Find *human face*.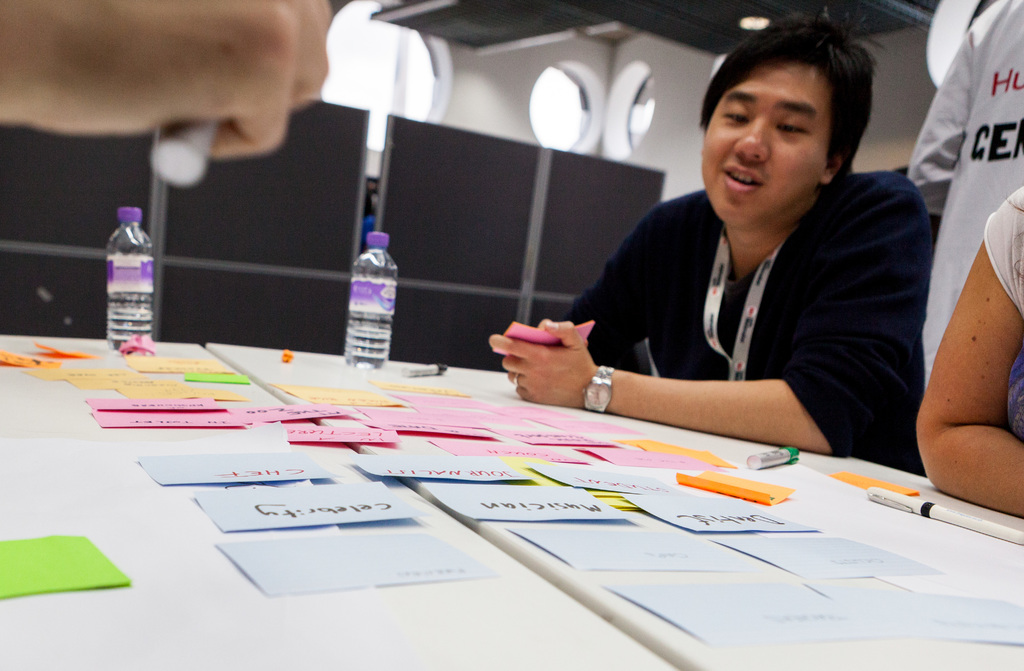
707,61,826,227.
